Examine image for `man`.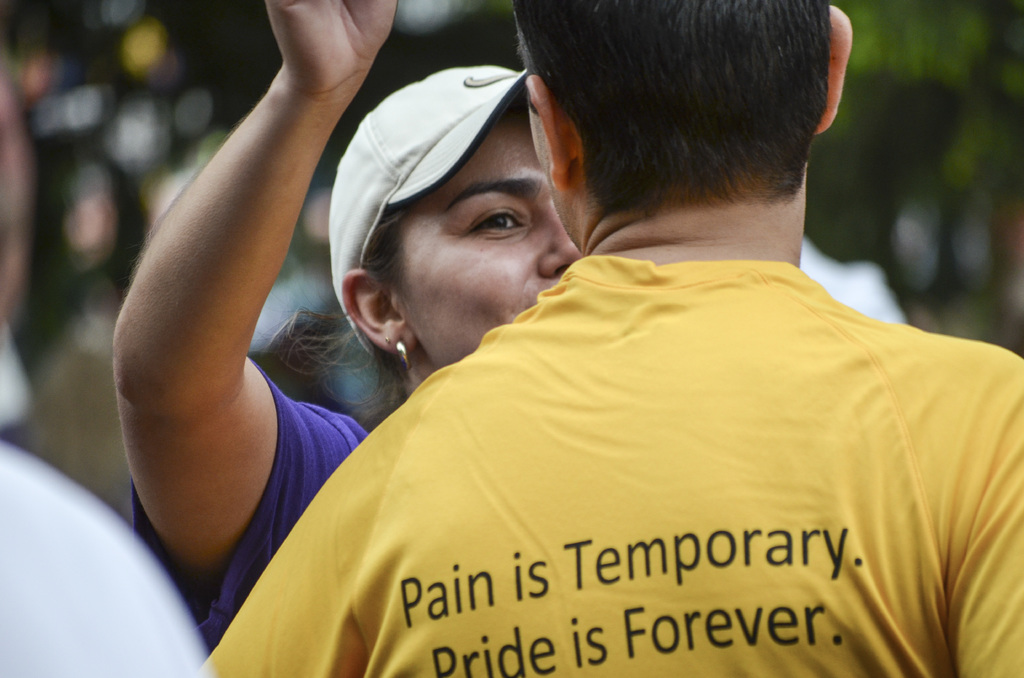
Examination result: {"left": 195, "top": 0, "right": 1023, "bottom": 677}.
